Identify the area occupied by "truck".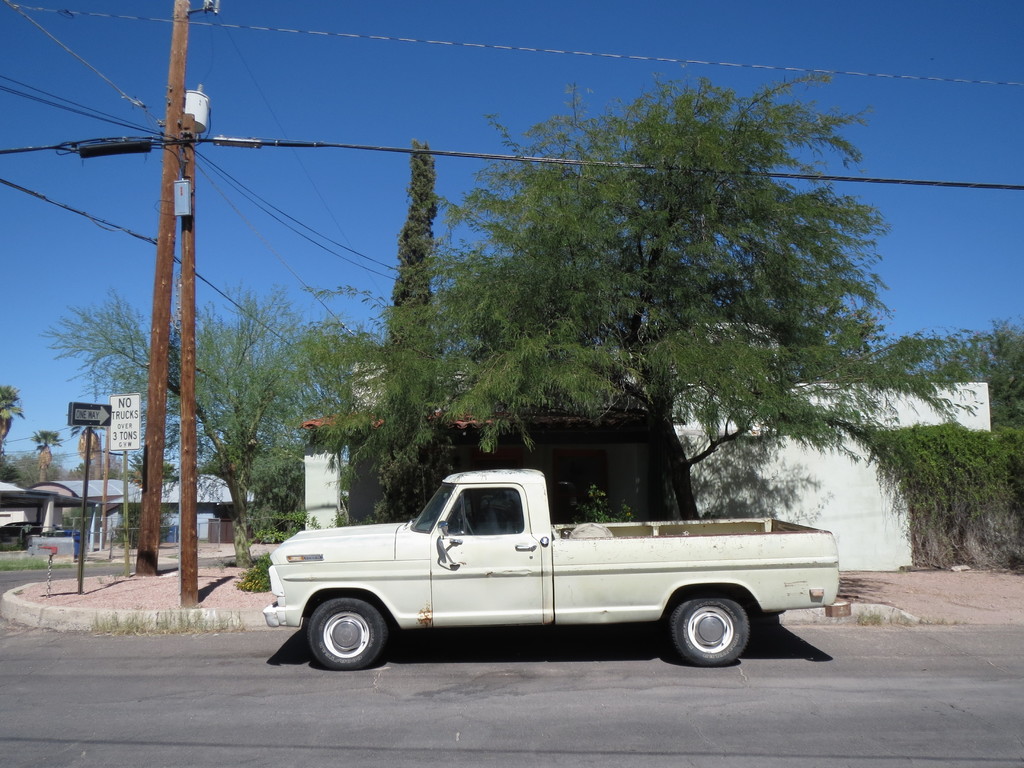
Area: left=264, top=471, right=840, bottom=672.
